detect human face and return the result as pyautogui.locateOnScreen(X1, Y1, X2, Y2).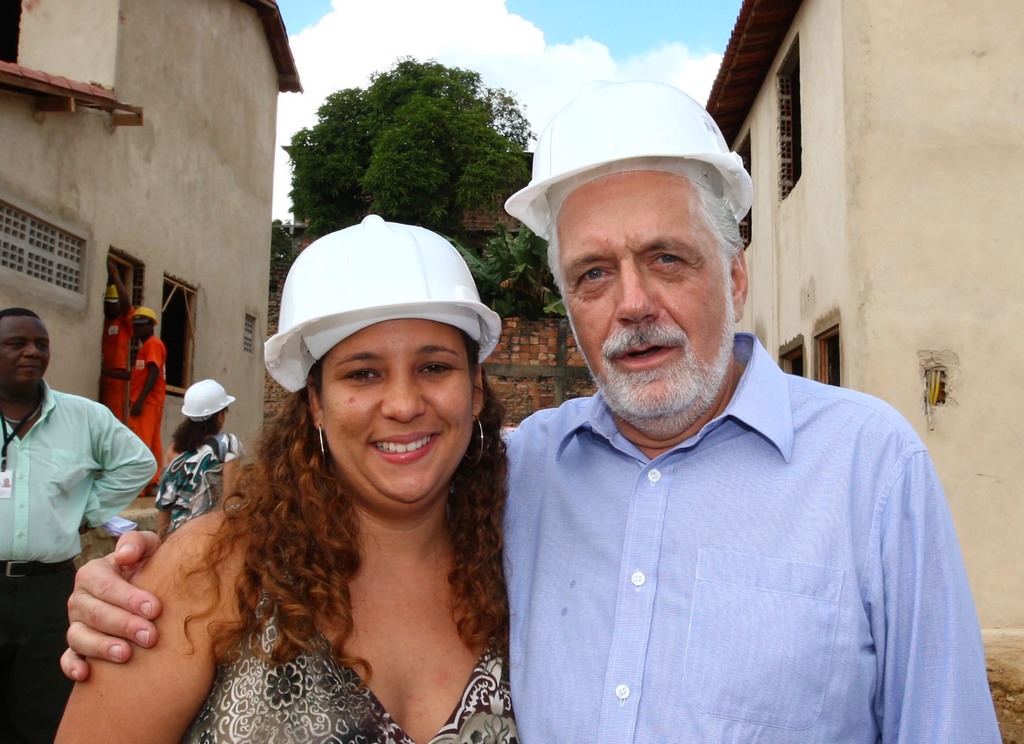
pyautogui.locateOnScreen(557, 175, 728, 419).
